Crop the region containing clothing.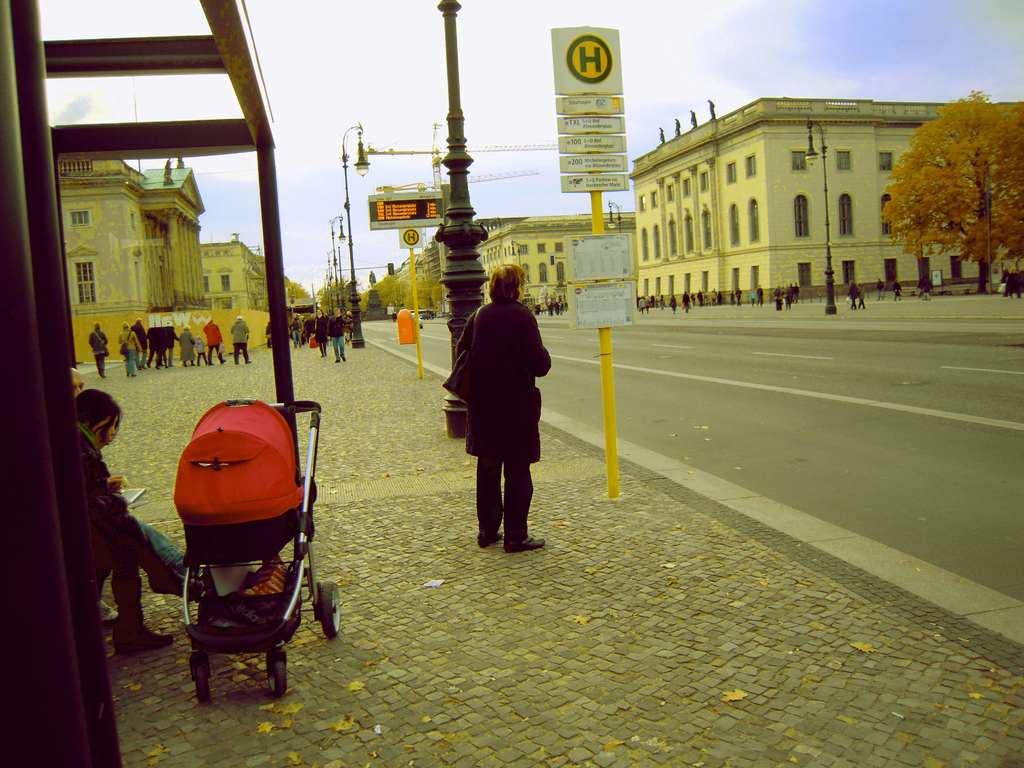
Crop region: box=[205, 324, 222, 358].
